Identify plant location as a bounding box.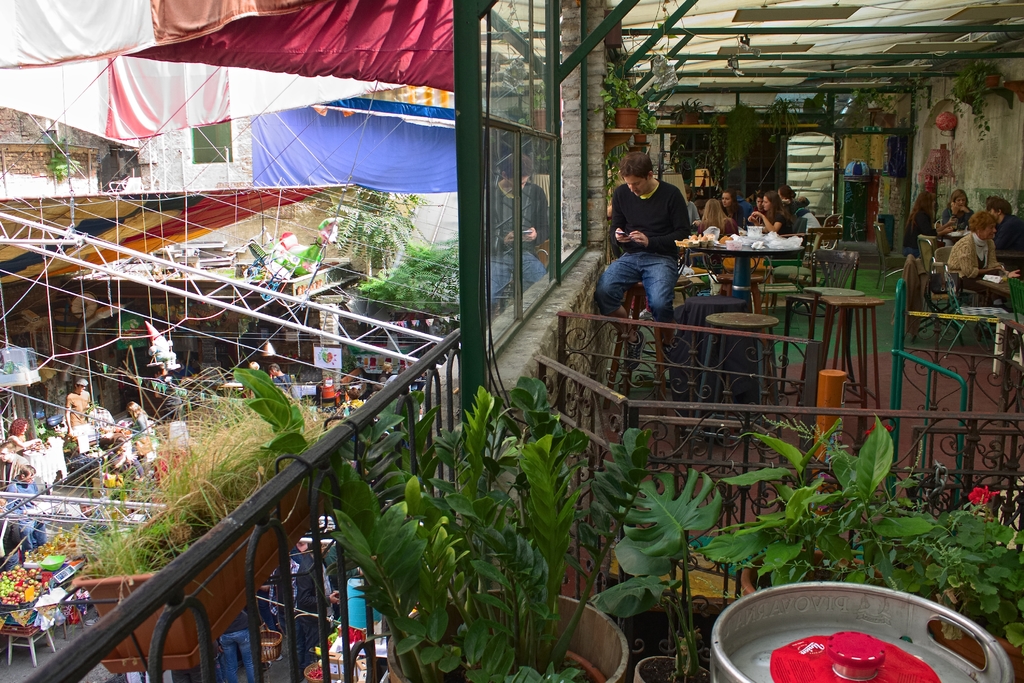
600,65,661,134.
